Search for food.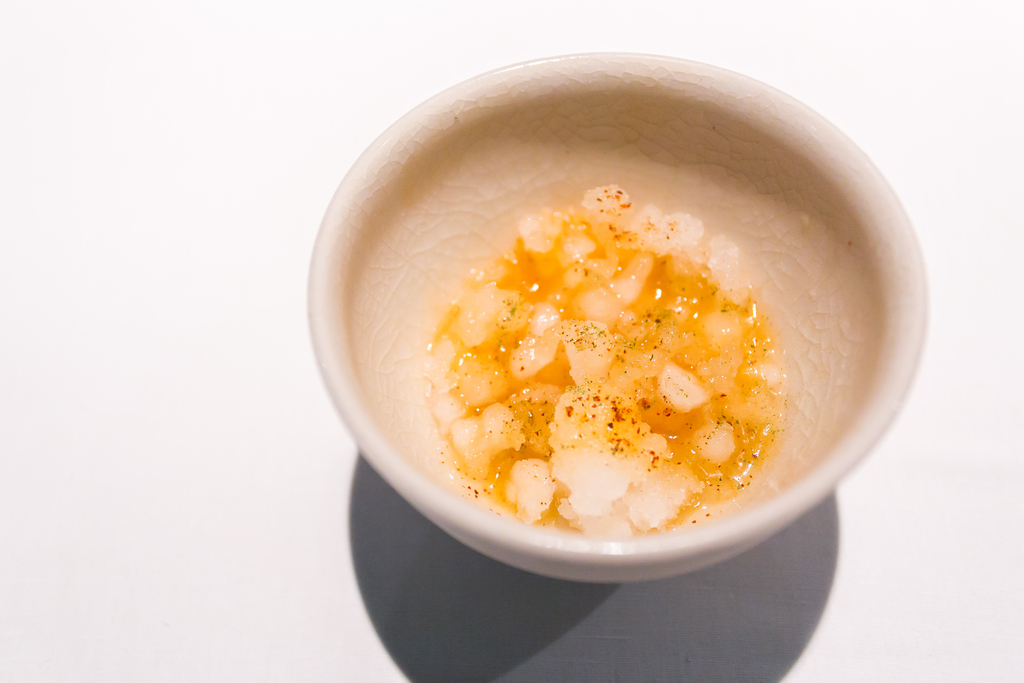
Found at locate(385, 168, 838, 547).
